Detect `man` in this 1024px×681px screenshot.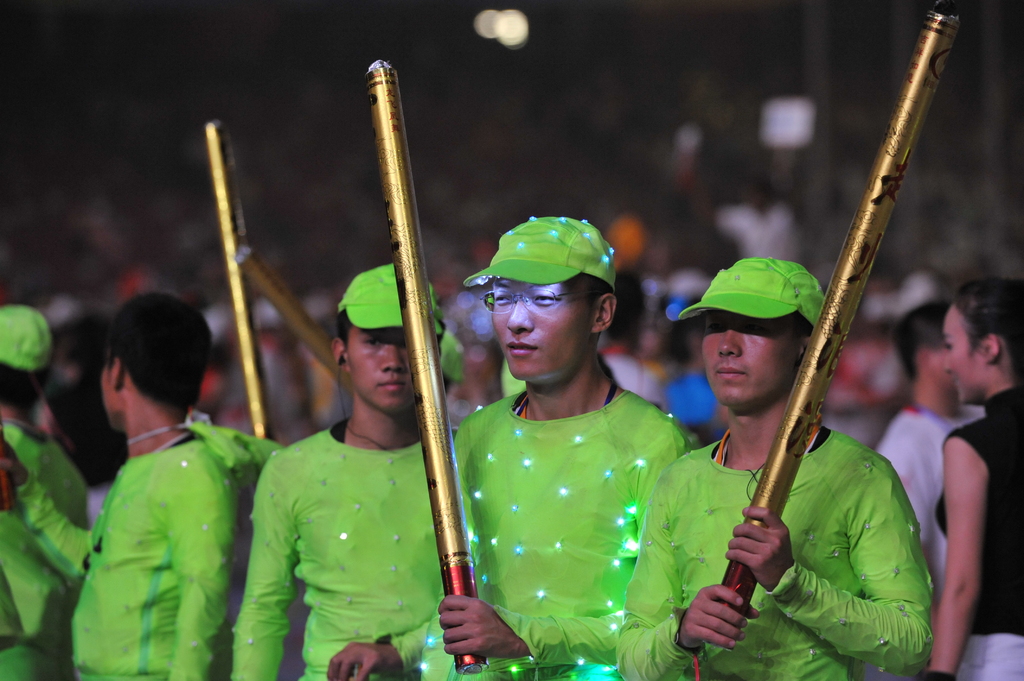
Detection: <bbox>614, 256, 935, 680</bbox>.
